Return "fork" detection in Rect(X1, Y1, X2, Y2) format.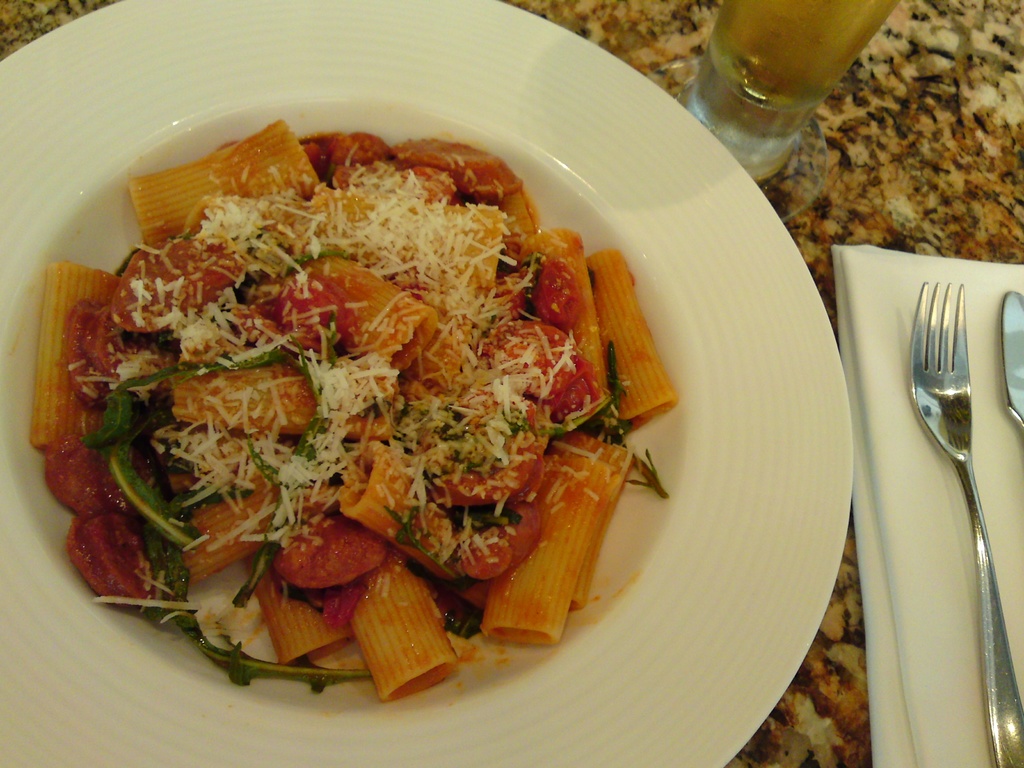
Rect(876, 257, 1013, 716).
